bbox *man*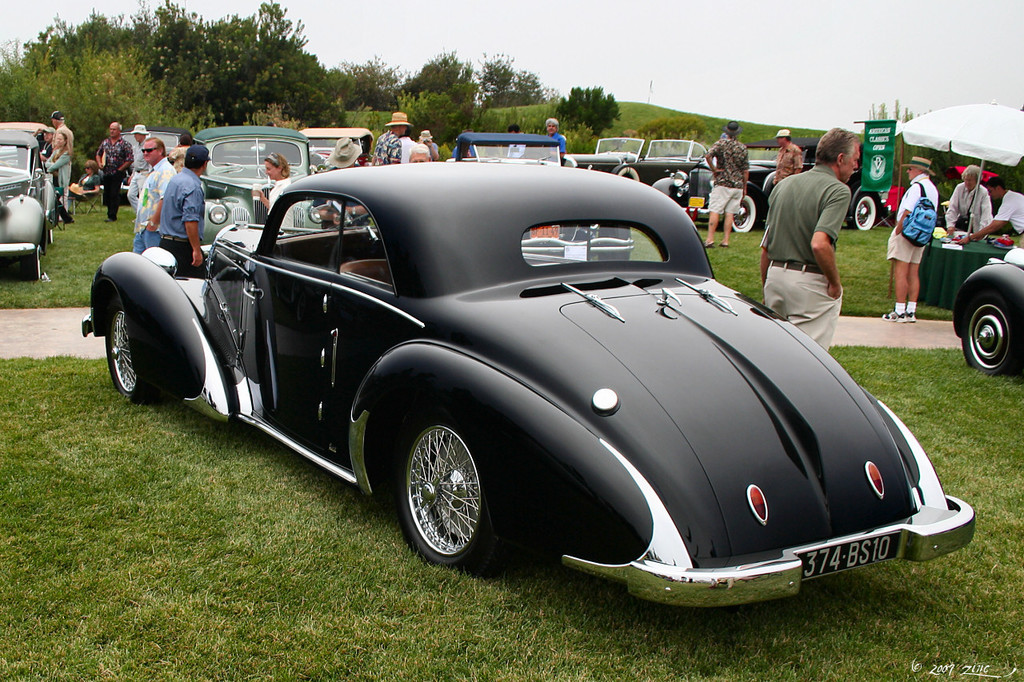
(left=768, top=143, right=873, bottom=324)
